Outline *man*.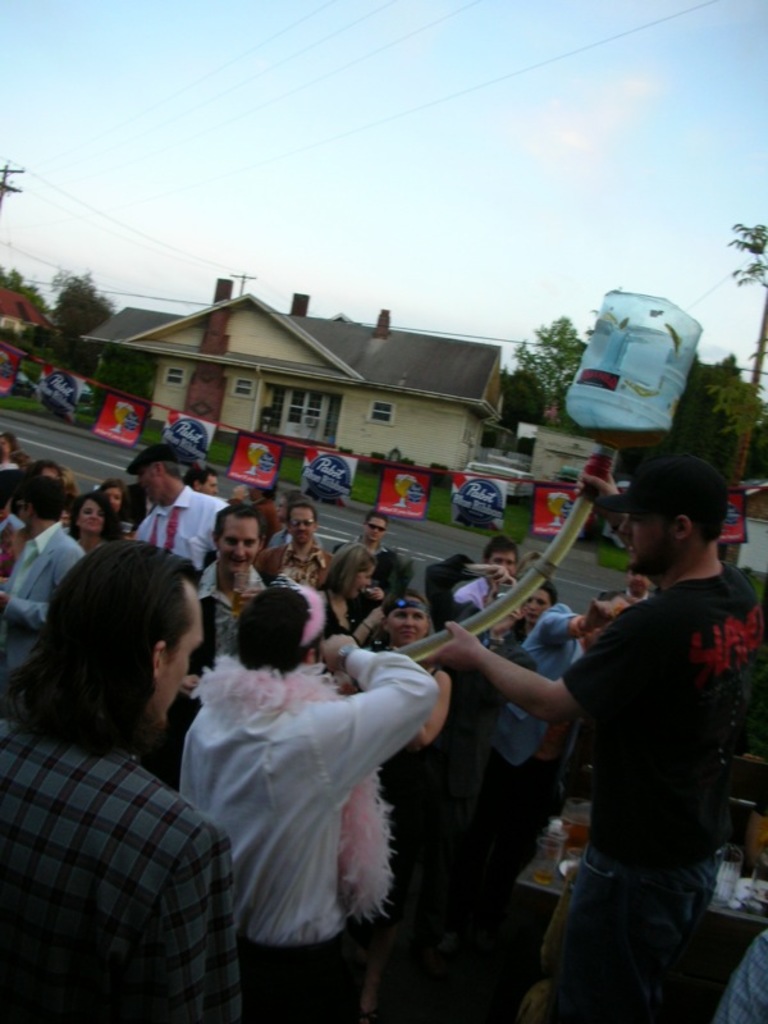
Outline: (left=165, top=508, right=261, bottom=791).
